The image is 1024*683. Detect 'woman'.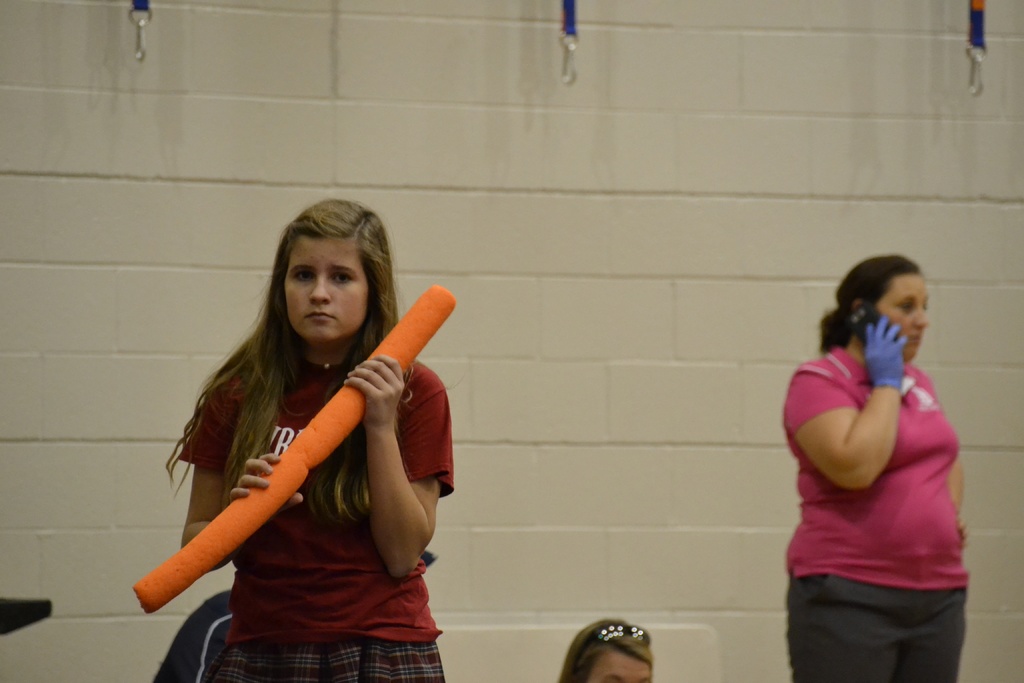
Detection: region(557, 616, 664, 682).
